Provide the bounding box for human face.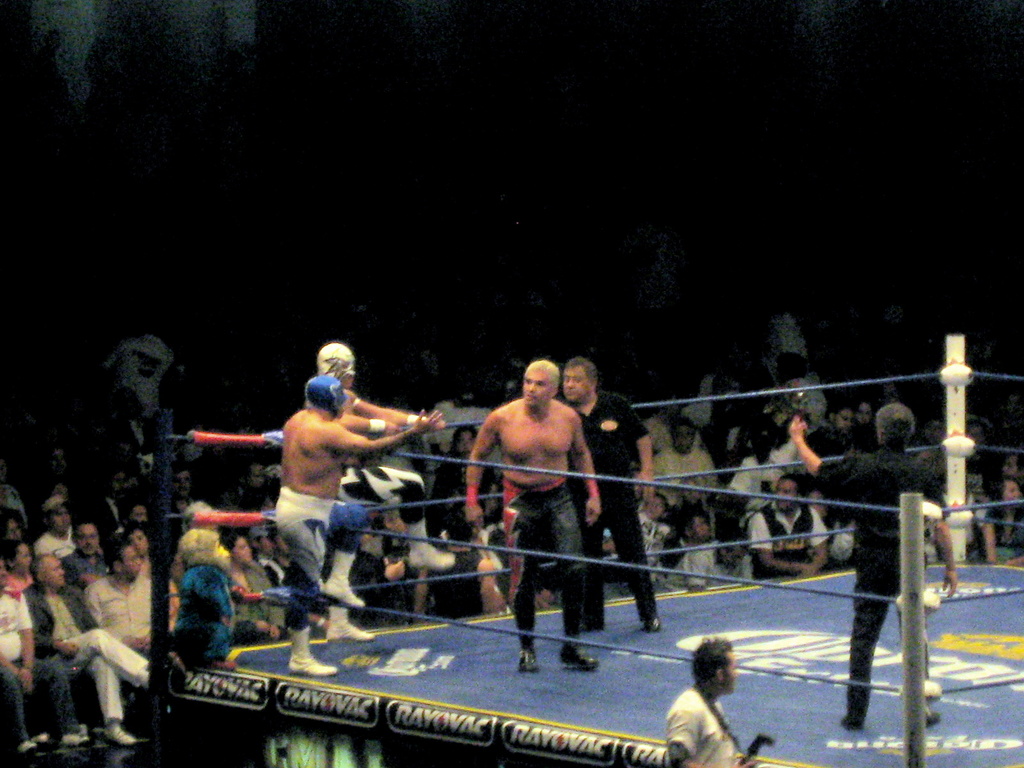
l=260, t=538, r=271, b=552.
